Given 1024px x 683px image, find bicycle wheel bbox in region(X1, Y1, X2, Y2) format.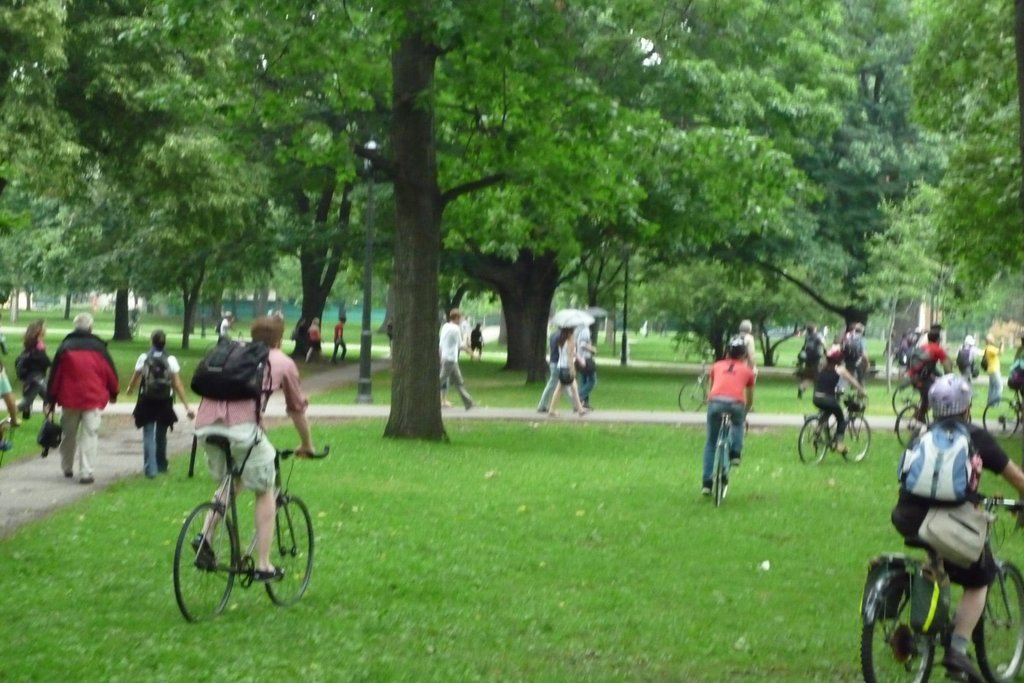
region(796, 419, 833, 466).
